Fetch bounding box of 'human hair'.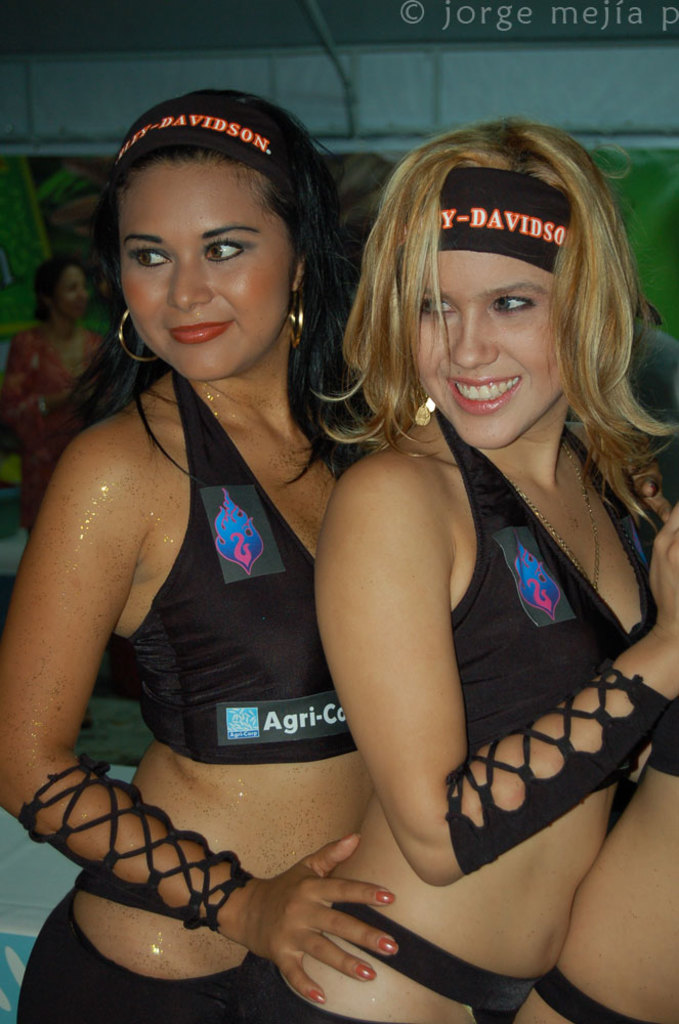
Bbox: [left=306, top=121, right=678, bottom=534].
